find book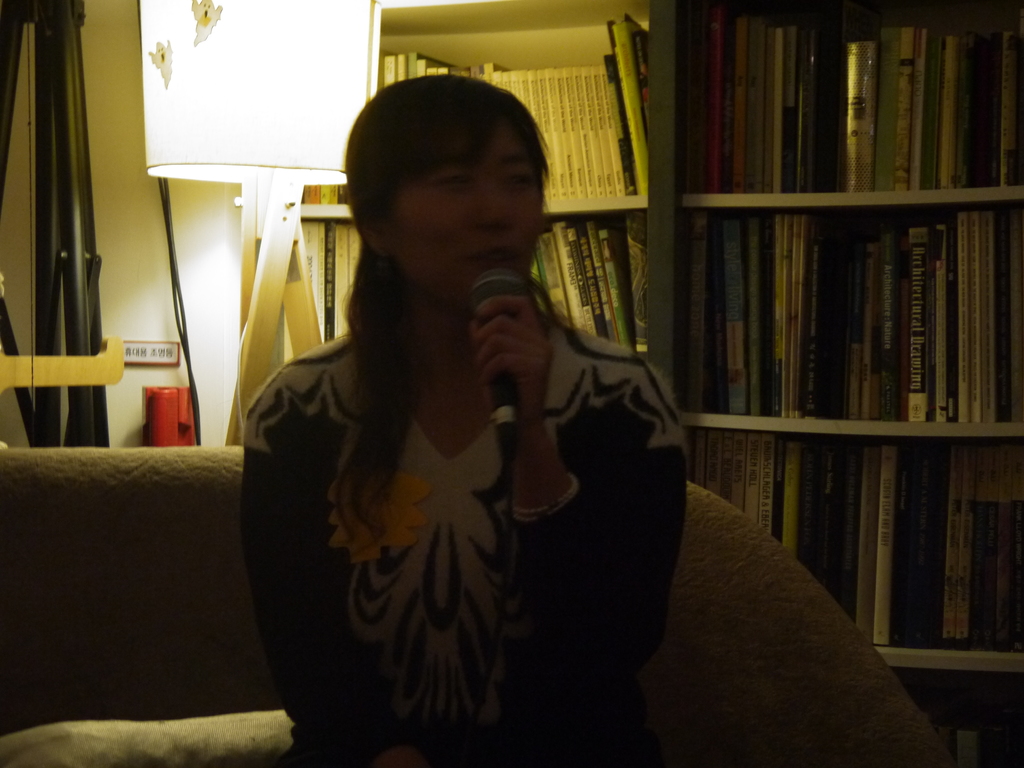
(697,1,717,192)
